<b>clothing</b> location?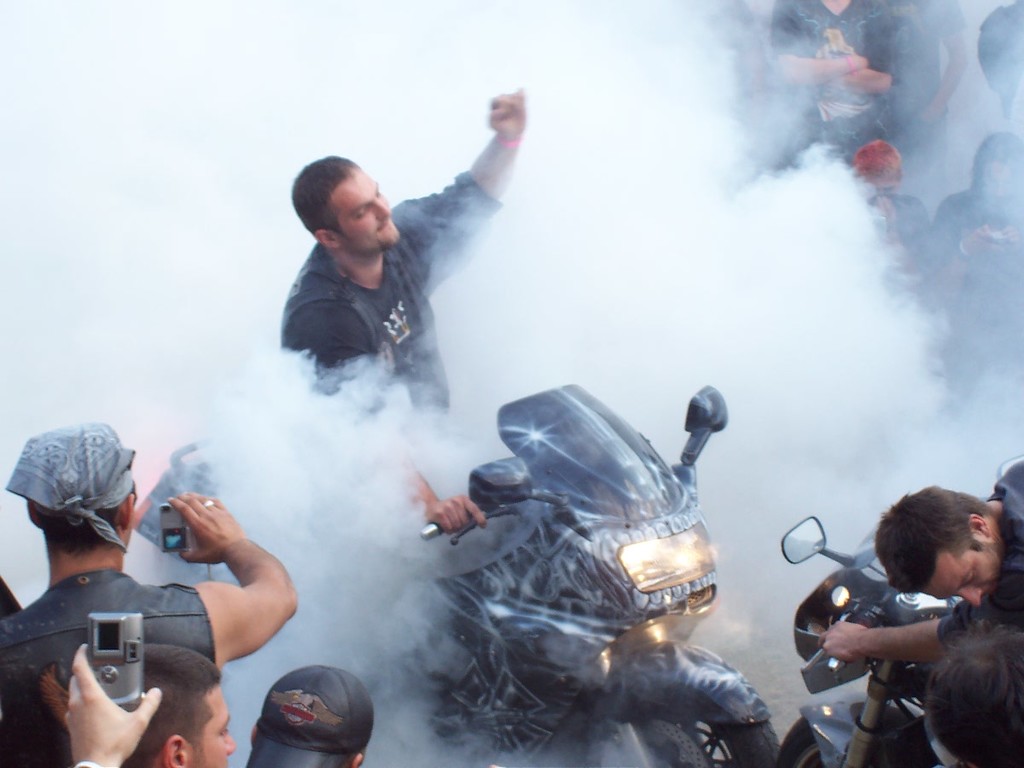
(left=998, top=459, right=1023, bottom=626)
